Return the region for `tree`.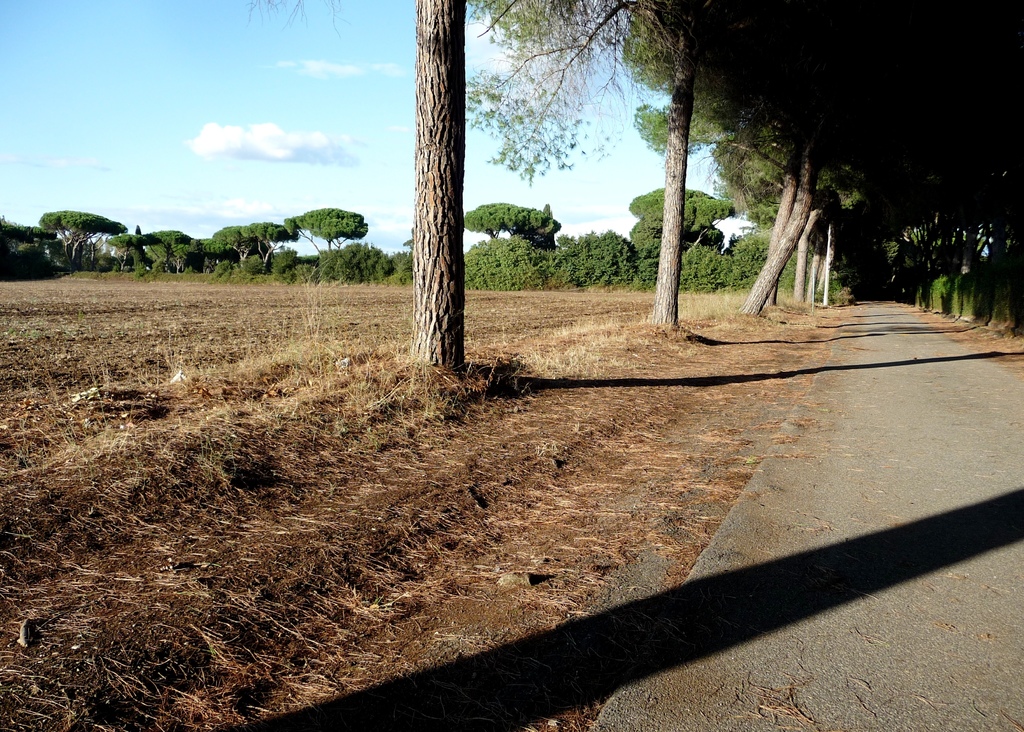
(x1=457, y1=0, x2=1023, y2=190).
